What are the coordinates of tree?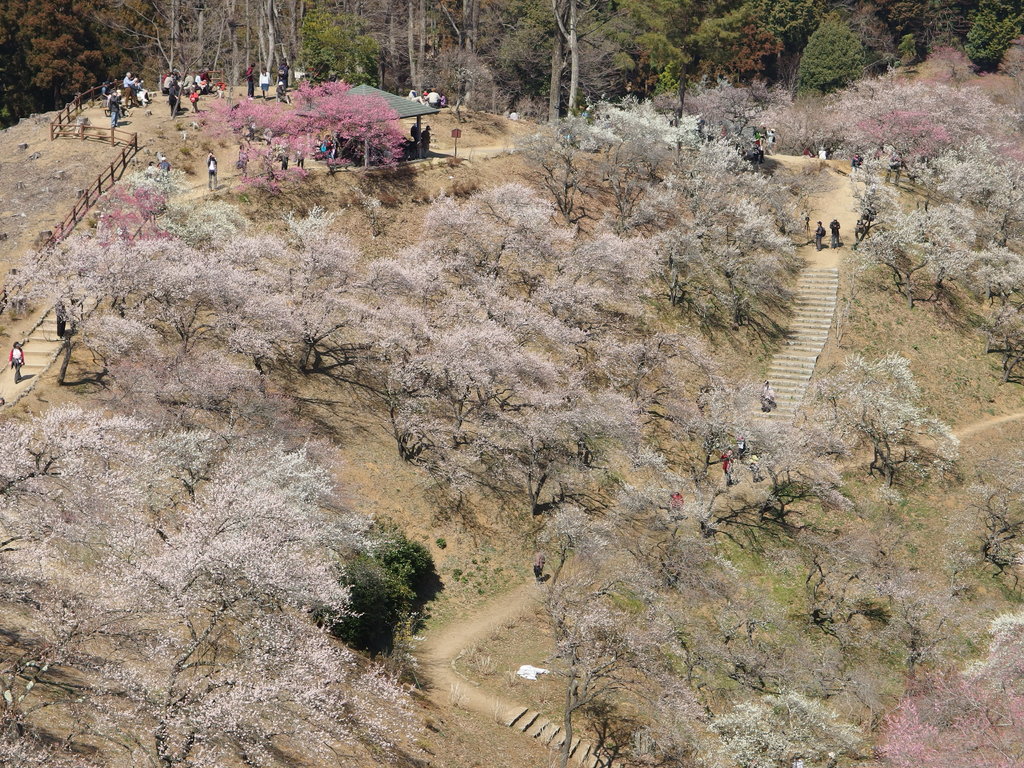
select_region(961, 243, 1023, 308).
